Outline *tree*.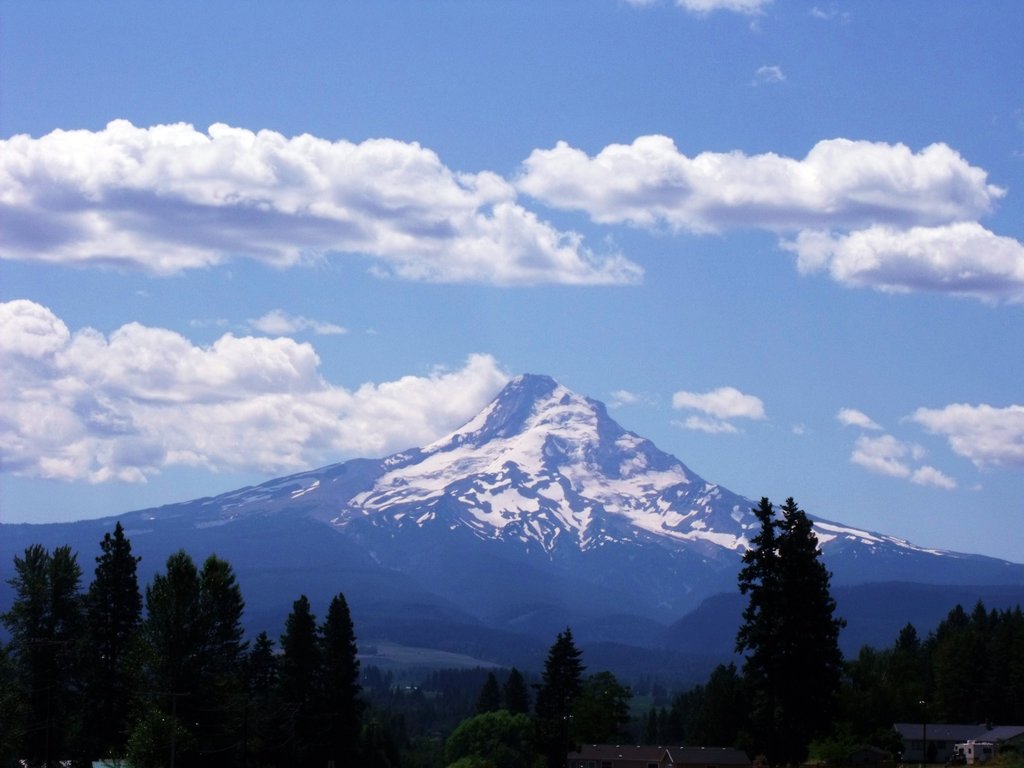
Outline: (left=271, top=595, right=321, bottom=703).
